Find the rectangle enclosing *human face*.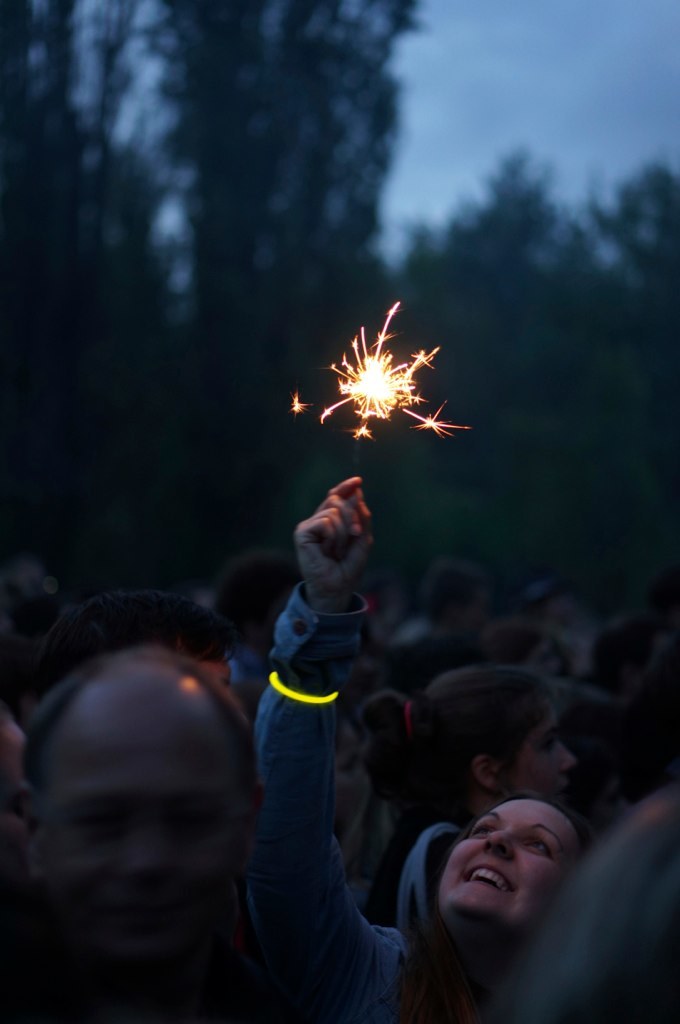
box(36, 664, 238, 959).
